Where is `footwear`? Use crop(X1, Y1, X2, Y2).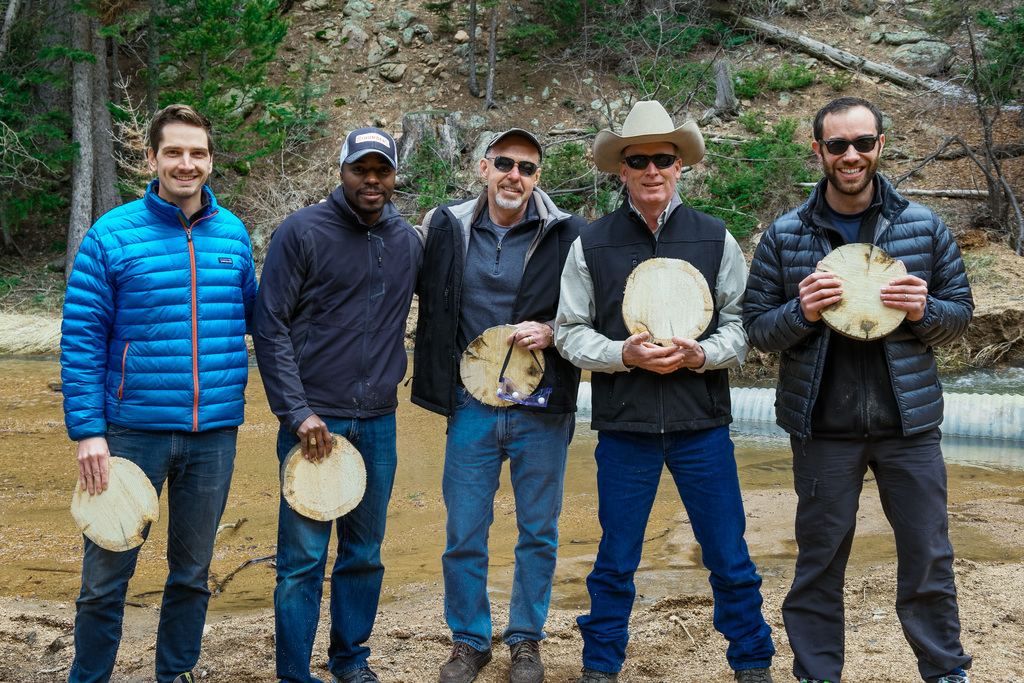
crop(796, 677, 818, 682).
